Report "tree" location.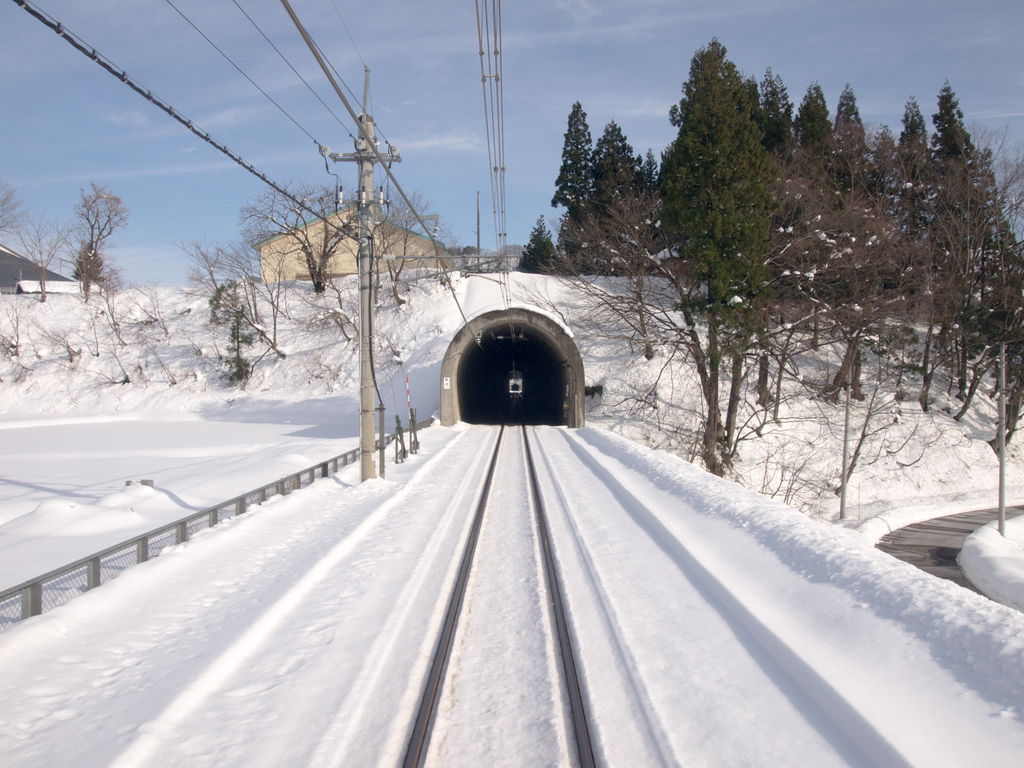
Report: bbox(10, 209, 71, 299).
